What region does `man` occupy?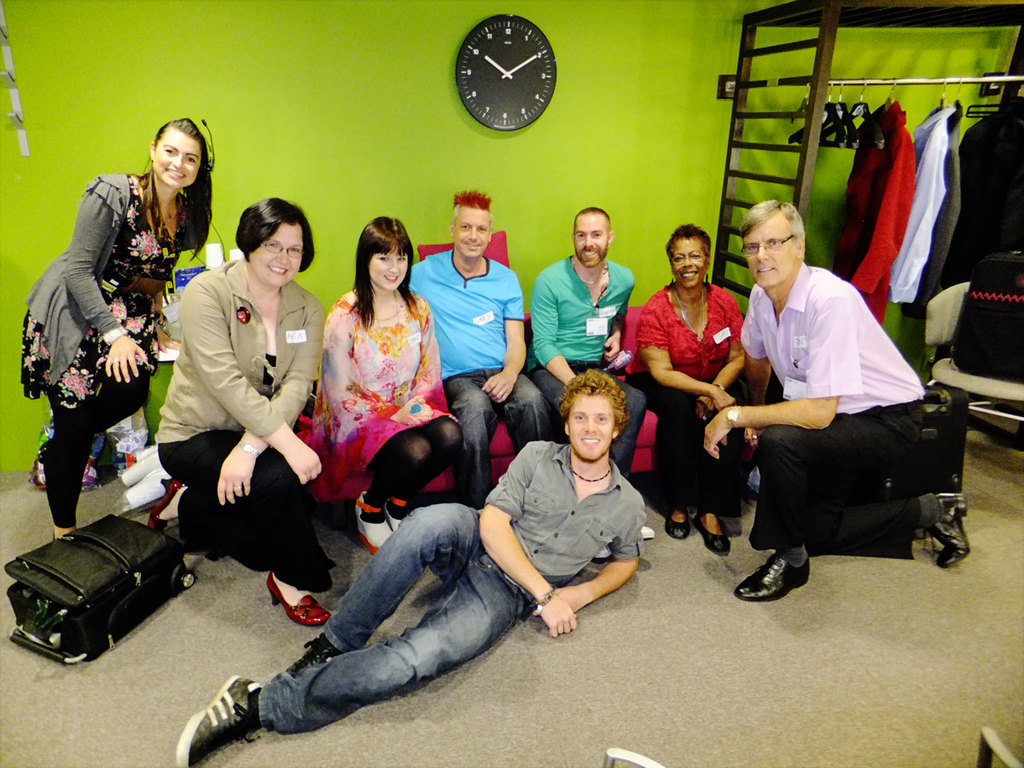
pyautogui.locateOnScreen(399, 186, 544, 500).
